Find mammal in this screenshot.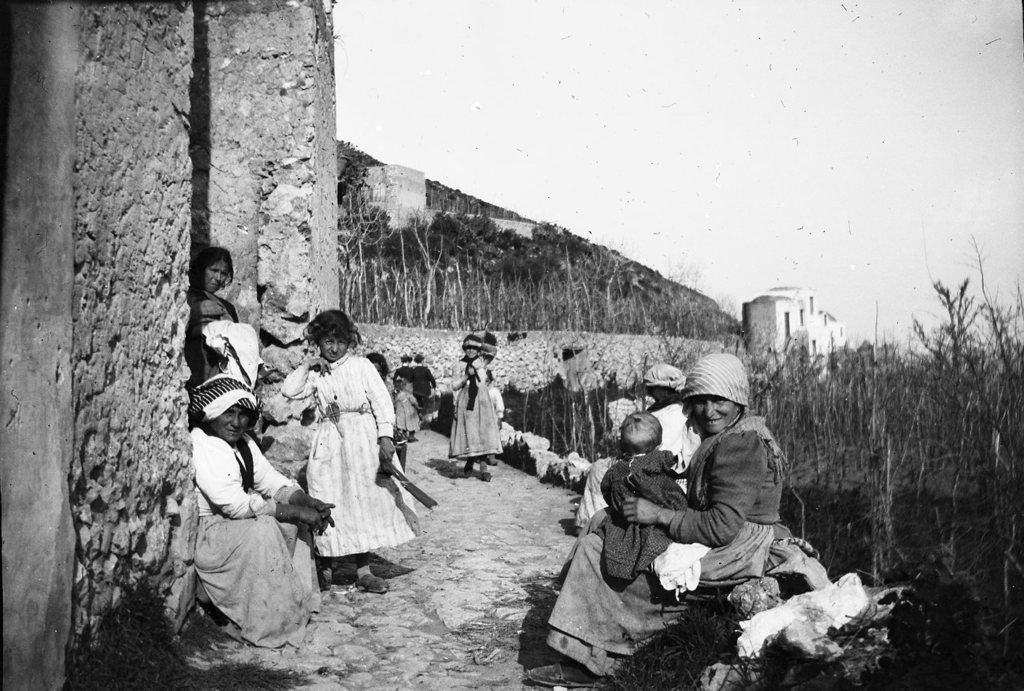
The bounding box for mammal is detection(395, 367, 416, 441).
